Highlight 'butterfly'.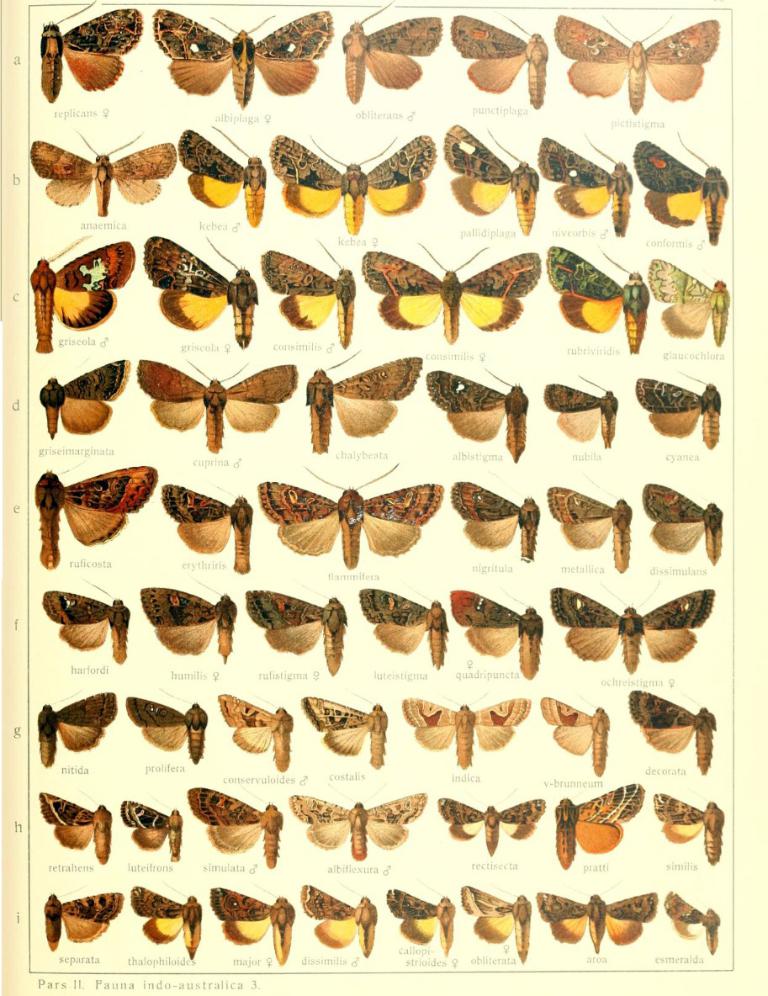
Highlighted region: Rect(117, 800, 181, 858).
